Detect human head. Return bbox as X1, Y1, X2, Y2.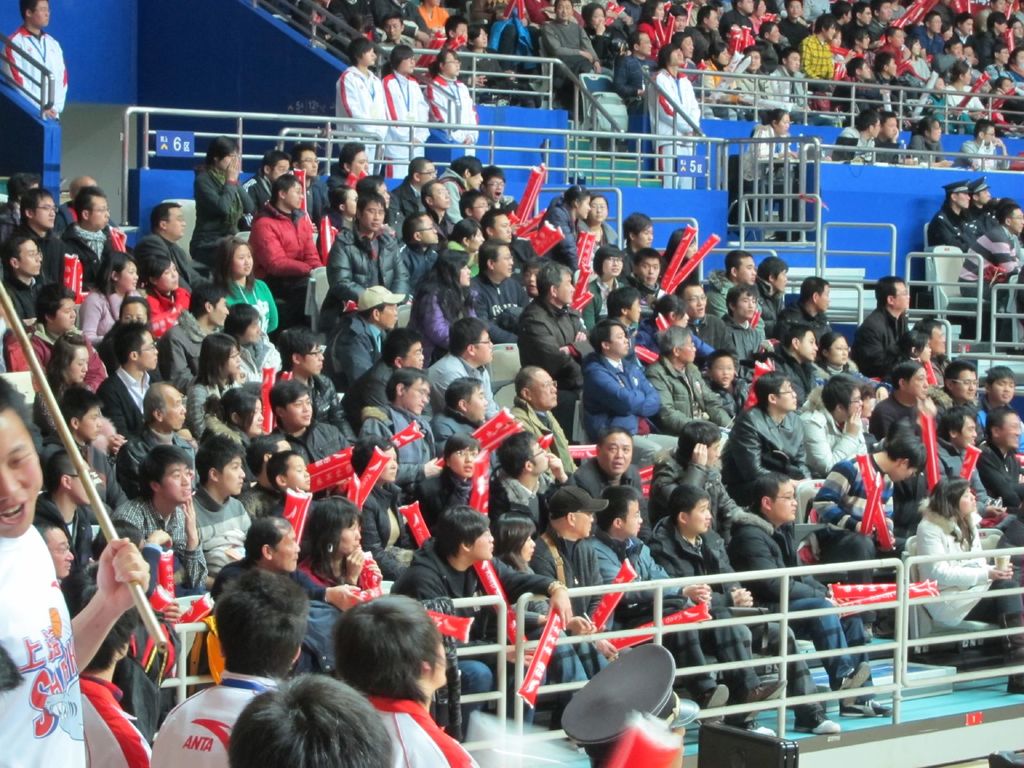
781, 48, 801, 73.
